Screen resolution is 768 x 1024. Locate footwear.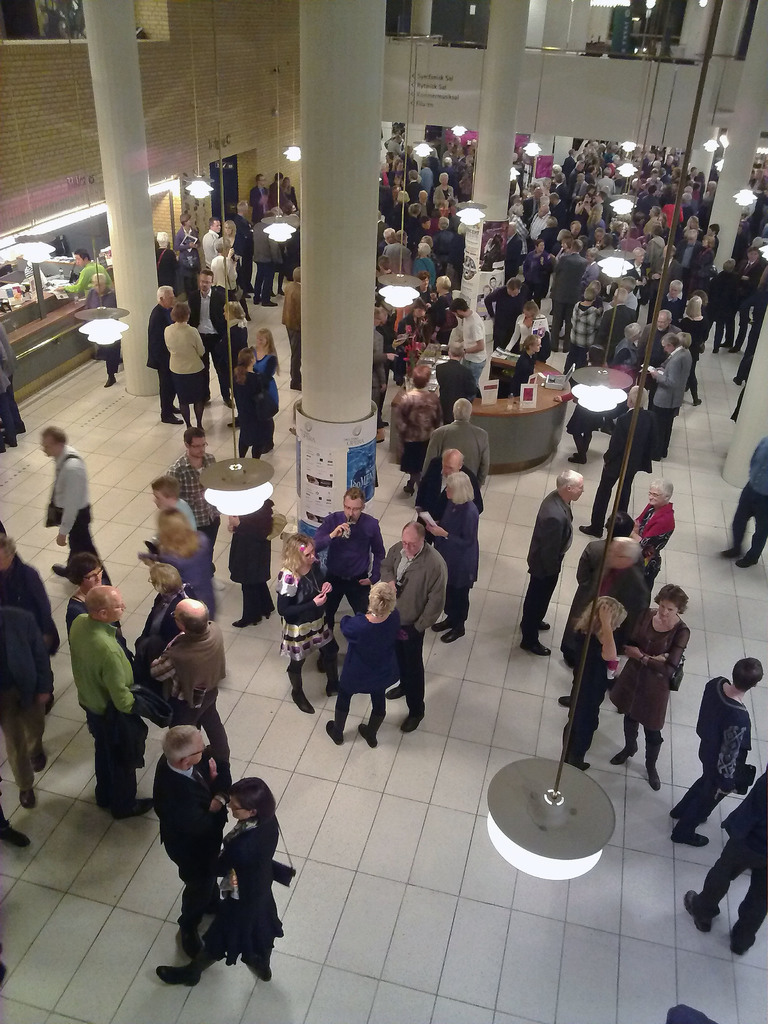
721,547,742,557.
